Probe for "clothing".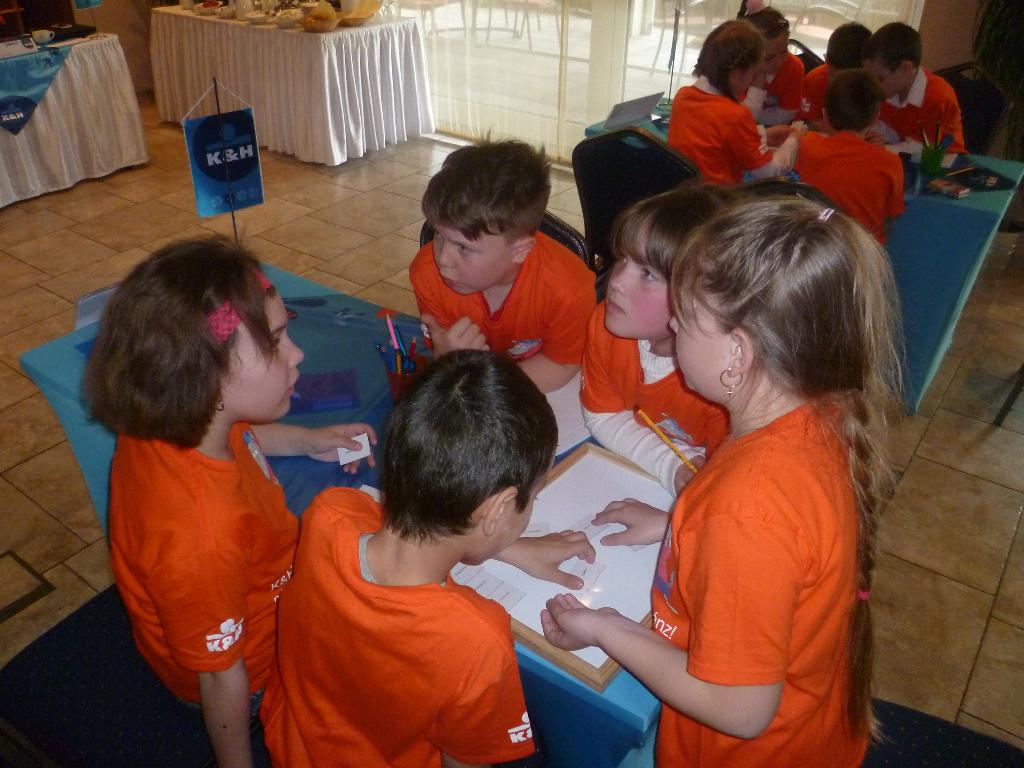
Probe result: box=[269, 506, 553, 752].
